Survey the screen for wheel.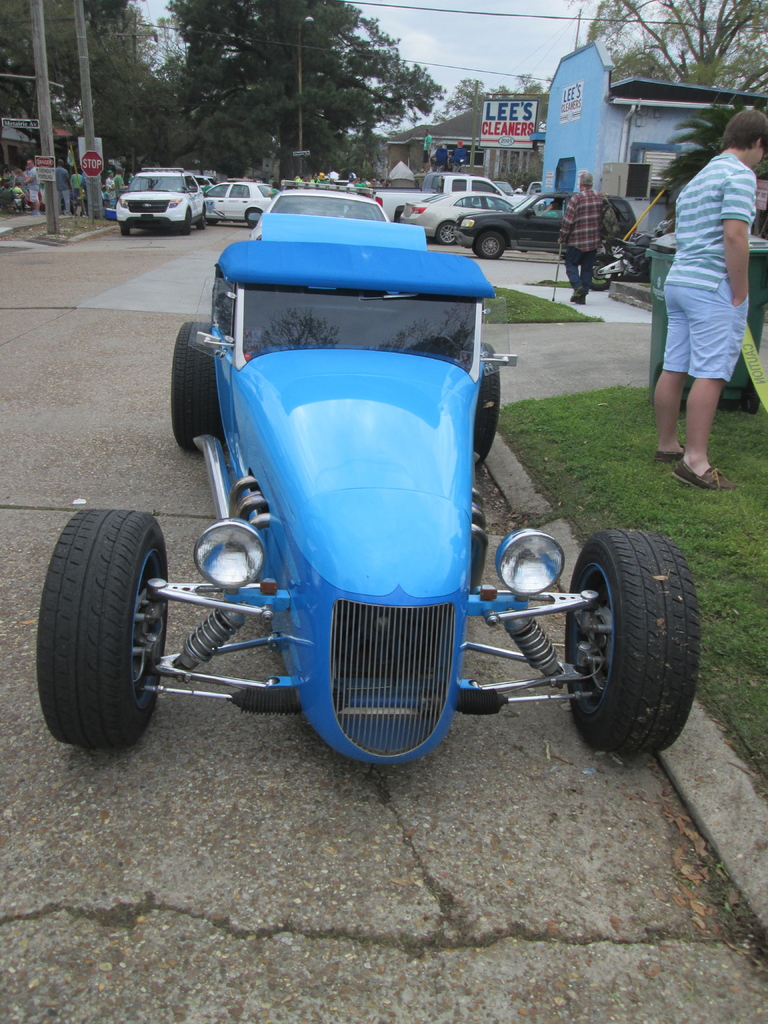
Survey found: crop(45, 511, 173, 747).
